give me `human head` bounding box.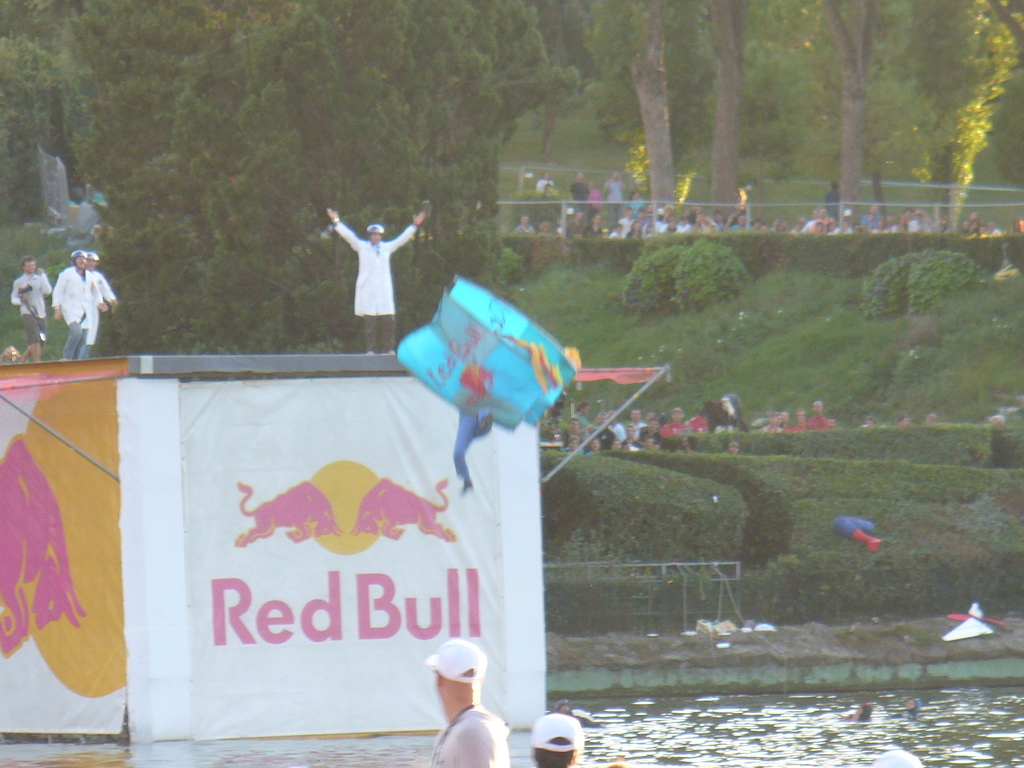
crop(589, 179, 594, 189).
